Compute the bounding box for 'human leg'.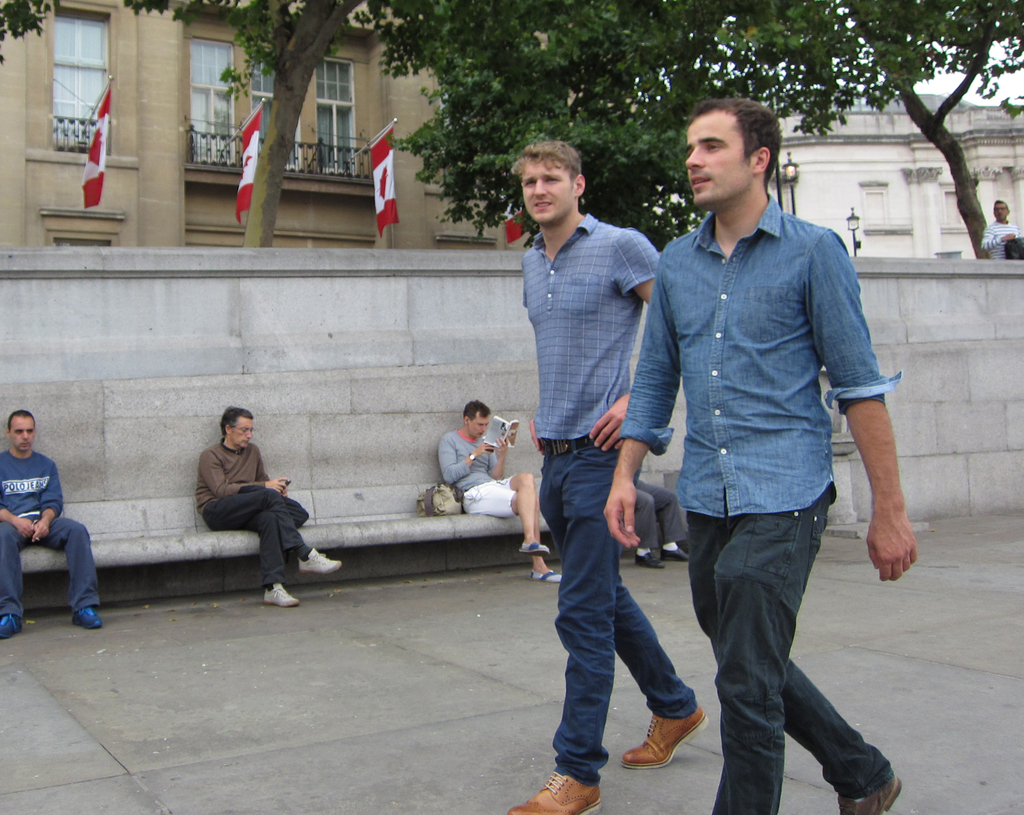
34:511:105:629.
